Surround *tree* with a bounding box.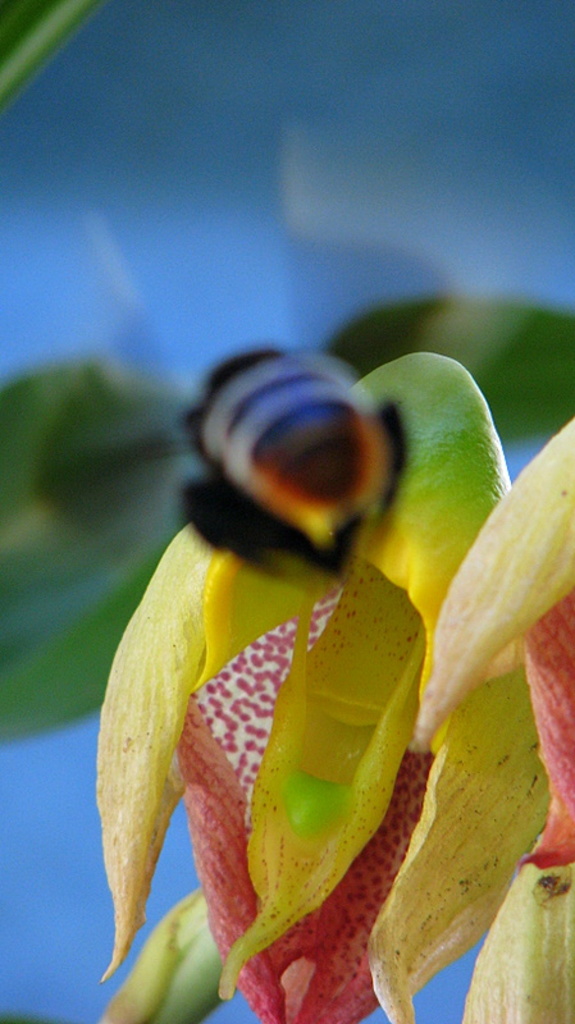
0/3/569/1016.
